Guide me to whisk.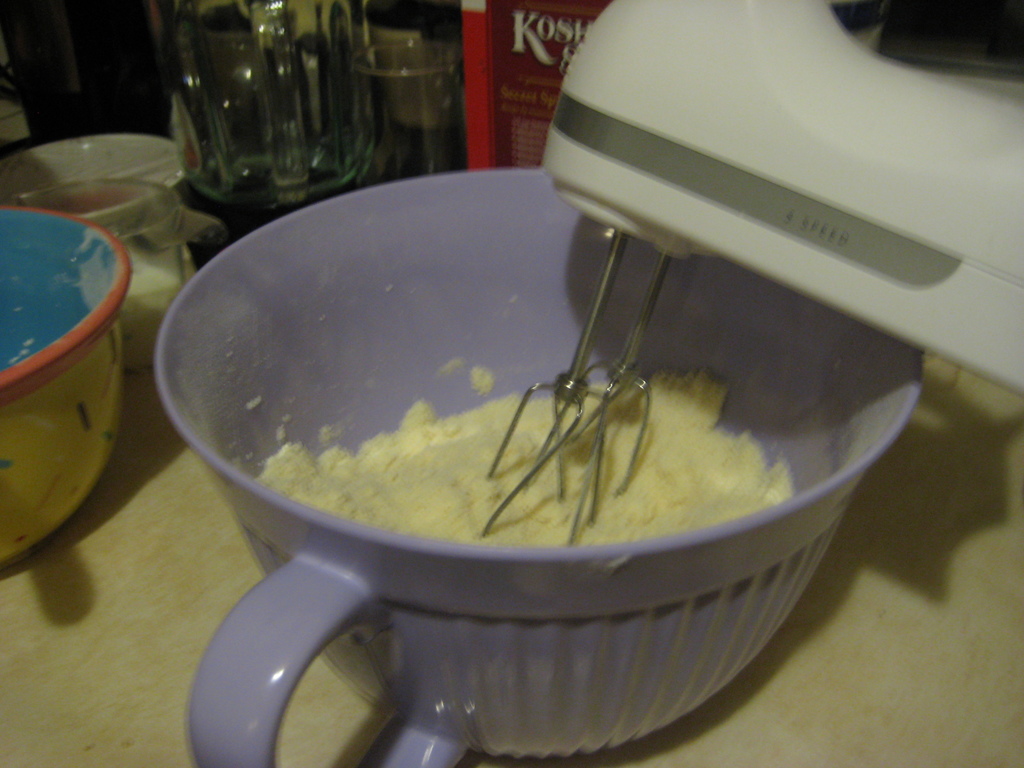
Guidance: rect(524, 246, 677, 536).
